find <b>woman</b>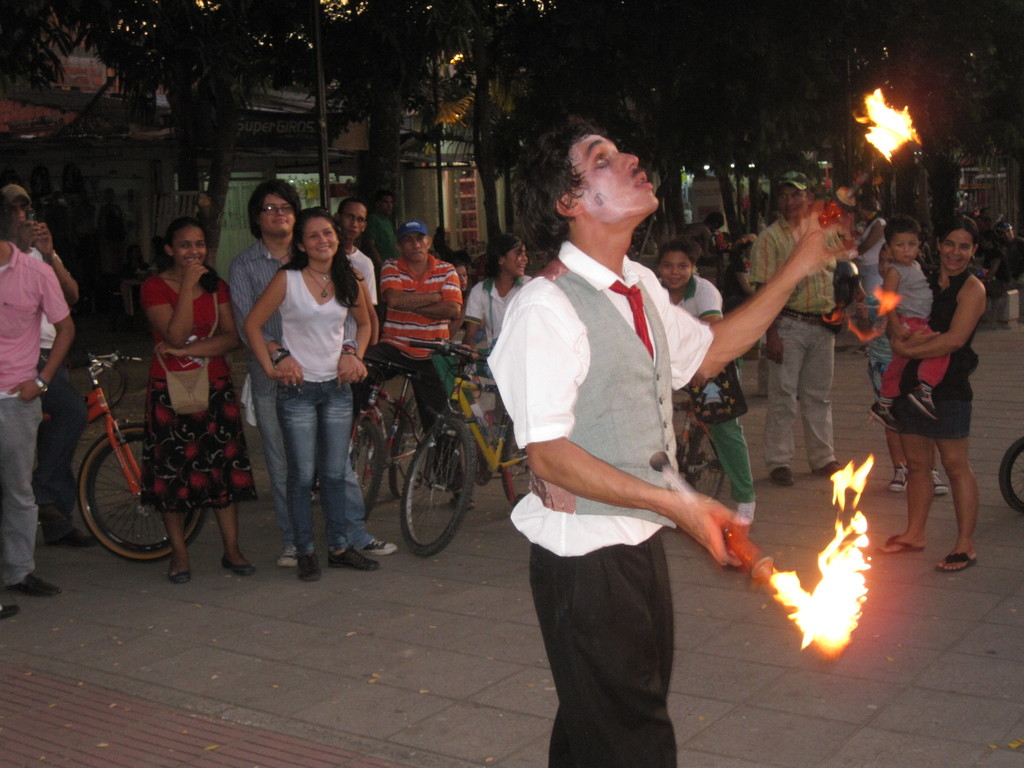
bbox=[853, 198, 890, 301]
